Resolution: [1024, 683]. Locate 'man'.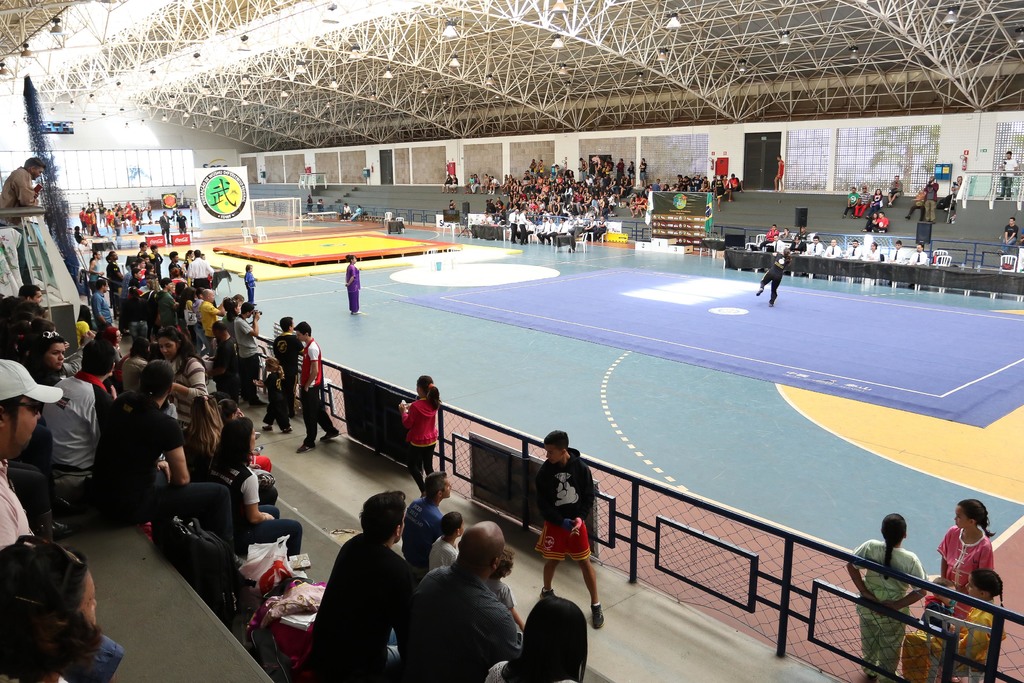
x1=490, y1=197, x2=494, y2=208.
